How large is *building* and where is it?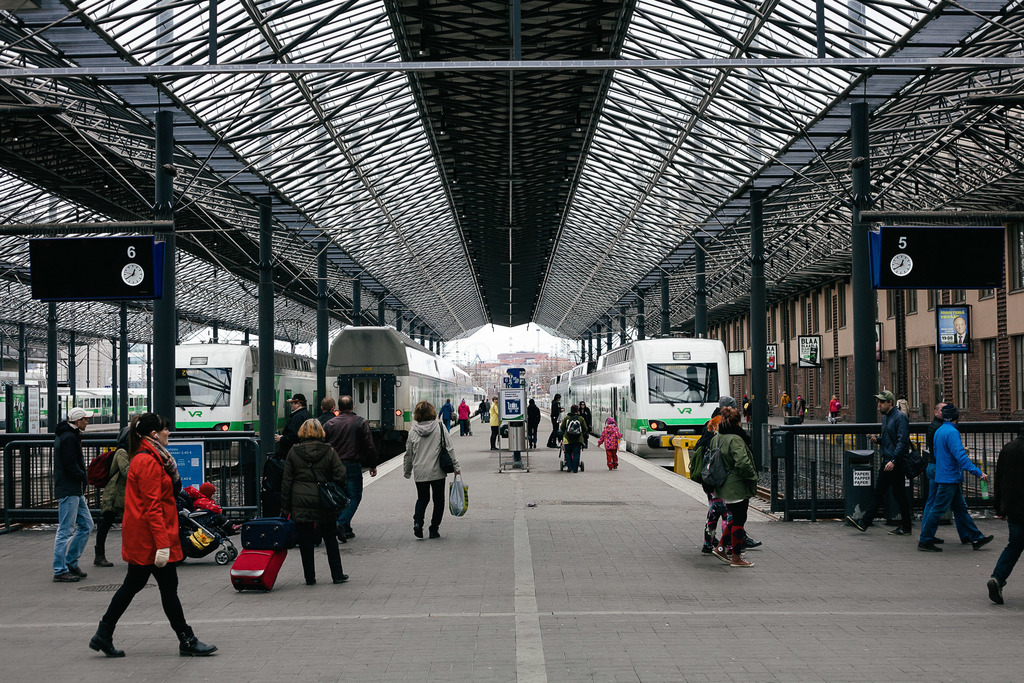
Bounding box: [left=0, top=196, right=125, bottom=388].
